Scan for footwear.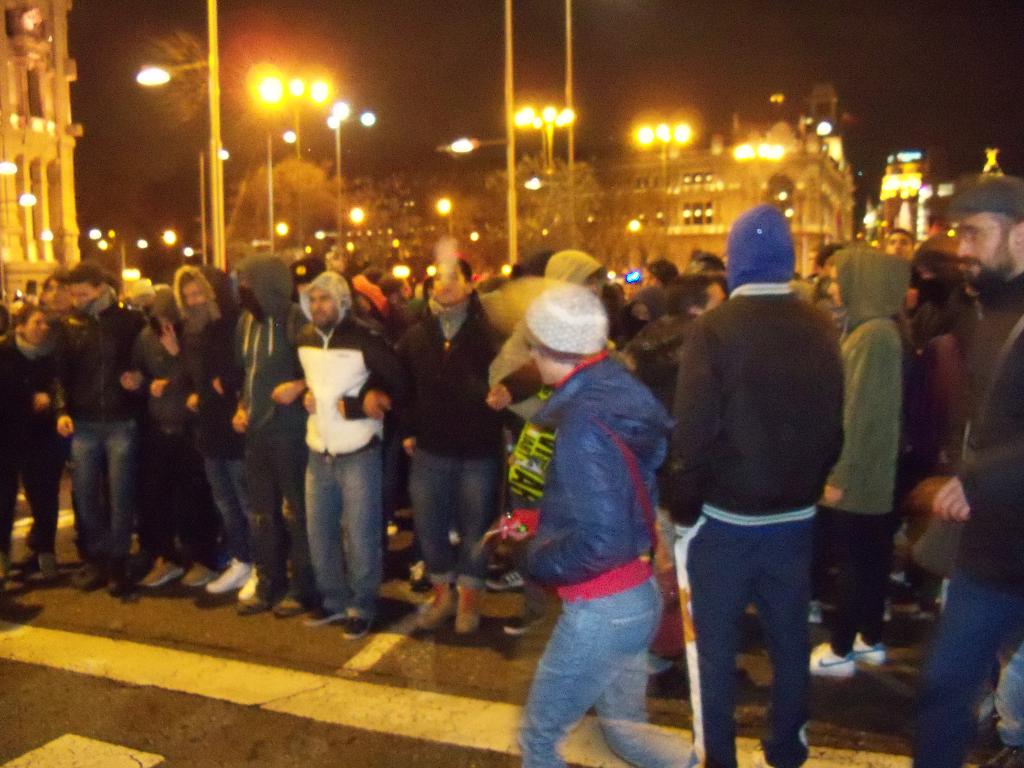
Scan result: {"left": 803, "top": 640, "right": 851, "bottom": 680}.
